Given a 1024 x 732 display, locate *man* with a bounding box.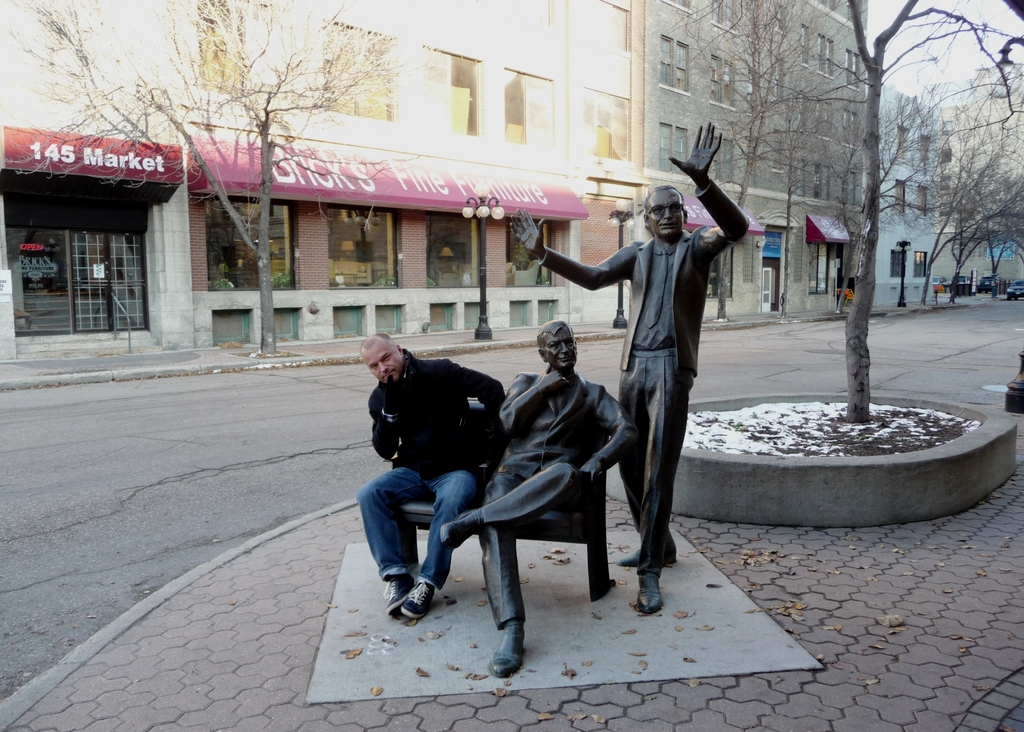
Located: x1=435, y1=318, x2=637, y2=674.
